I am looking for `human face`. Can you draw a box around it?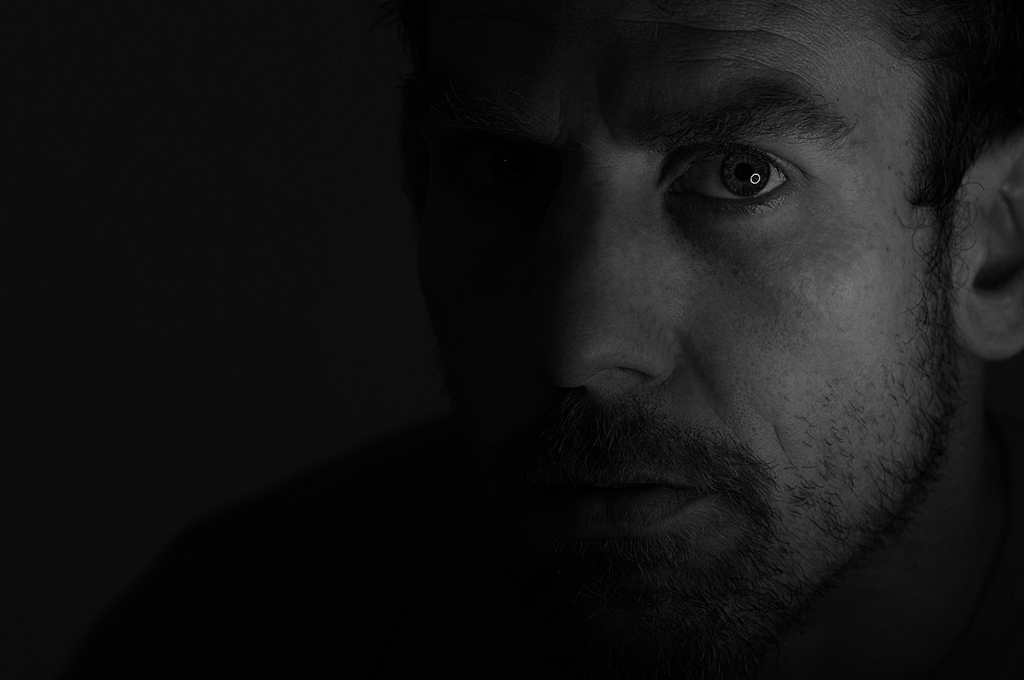
Sure, the bounding box is x1=431 y1=0 x2=945 y2=649.
